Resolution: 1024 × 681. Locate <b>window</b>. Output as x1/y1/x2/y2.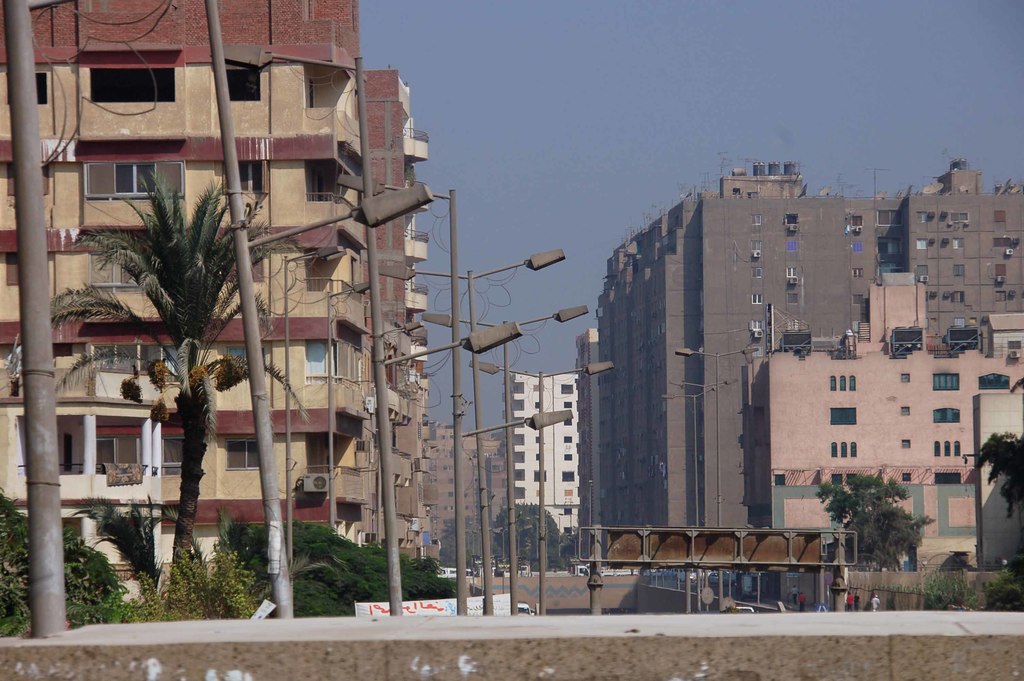
991/266/1004/277.
